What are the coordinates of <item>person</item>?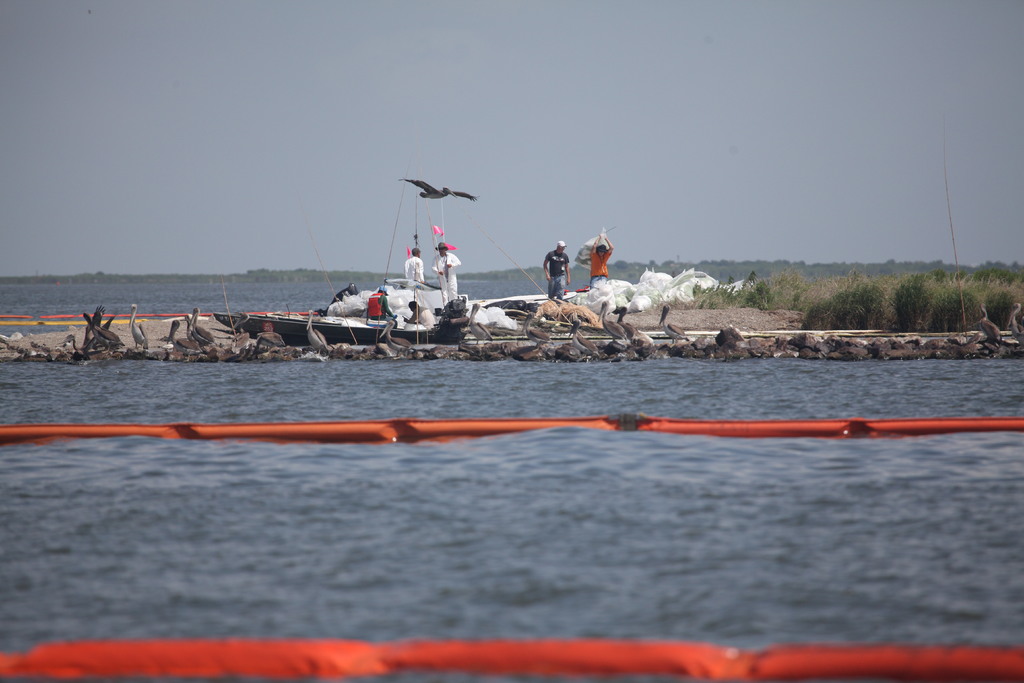
box=[404, 302, 429, 334].
